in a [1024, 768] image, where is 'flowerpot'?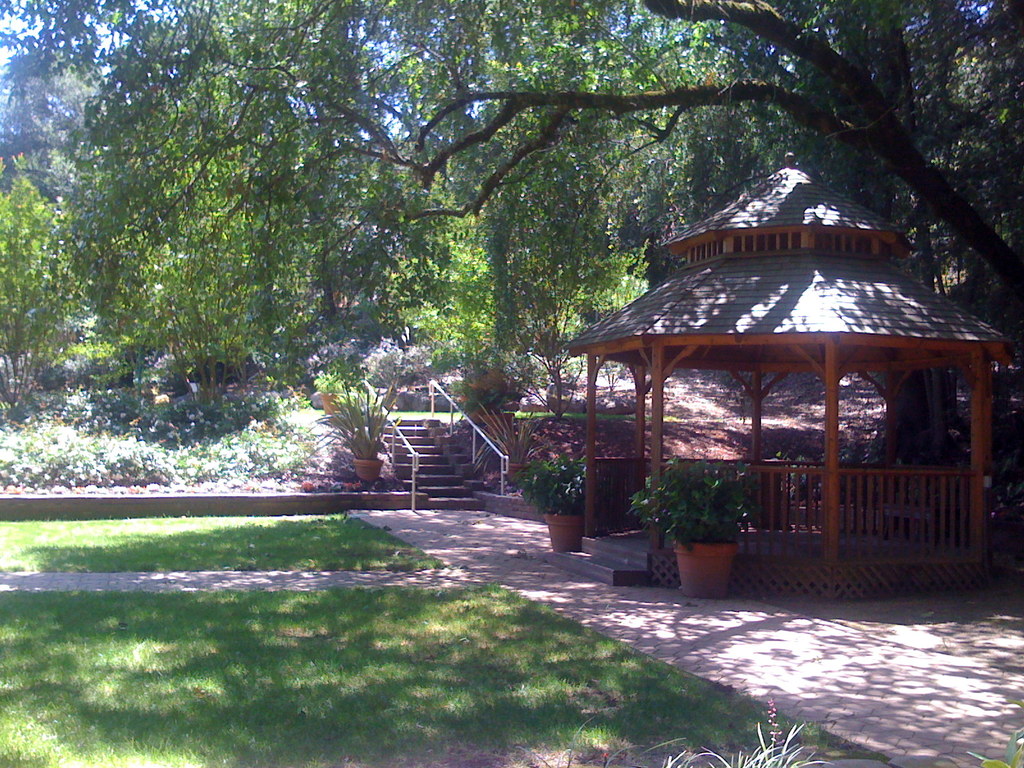
pyautogui.locateOnScreen(350, 458, 383, 483).
